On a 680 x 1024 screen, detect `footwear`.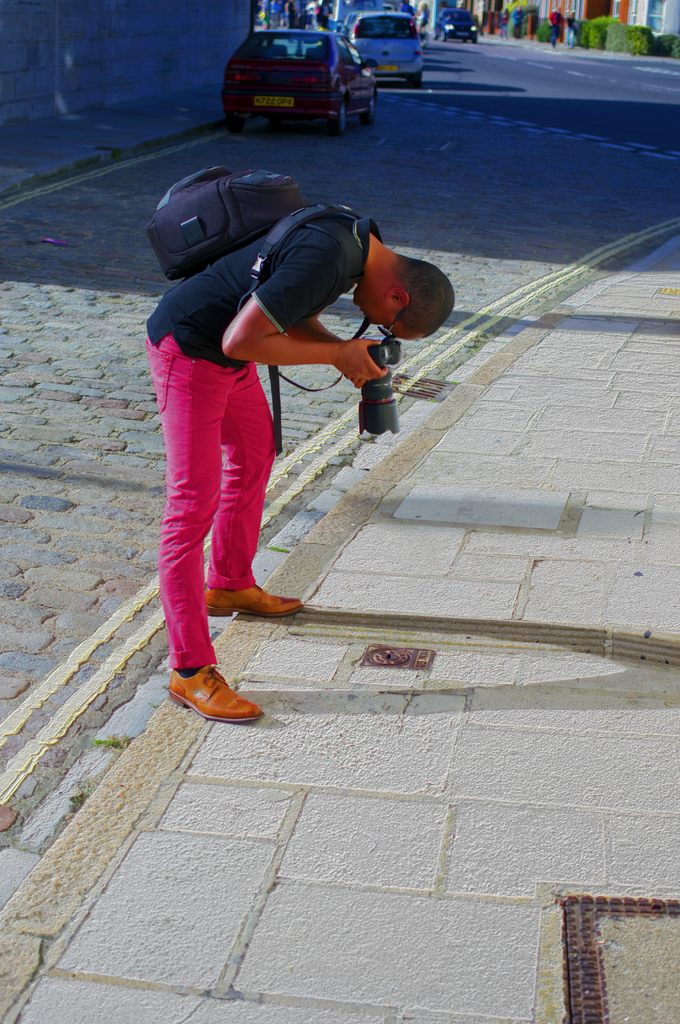
x1=201, y1=572, x2=295, y2=620.
